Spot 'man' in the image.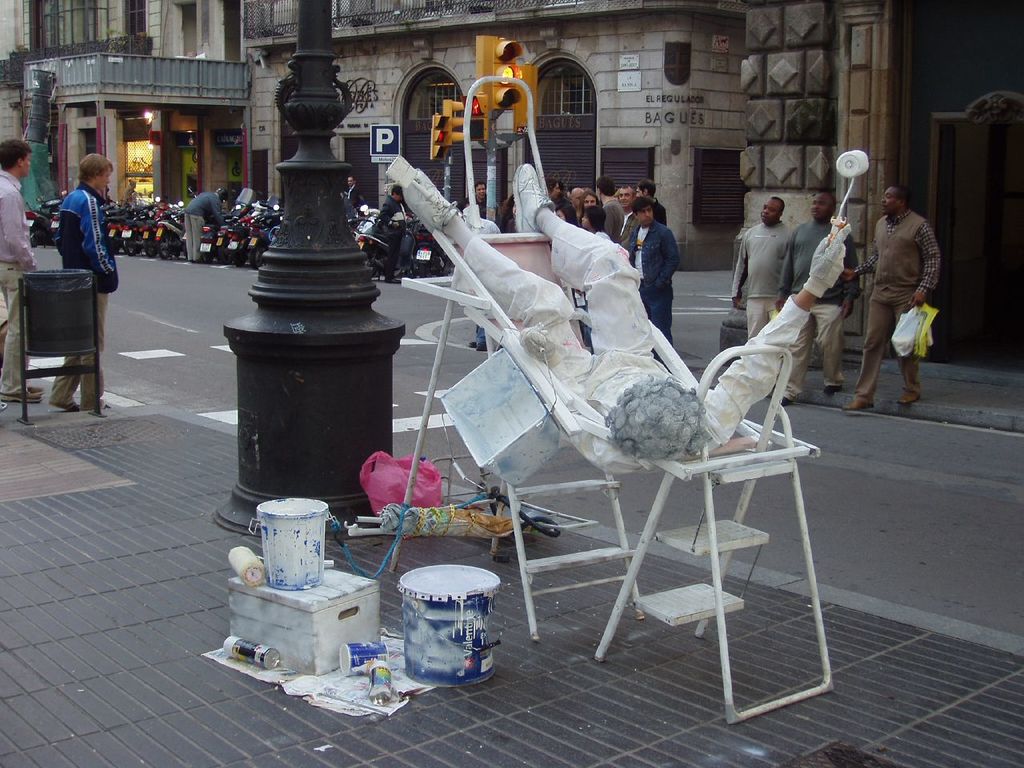
'man' found at (x1=0, y1=138, x2=43, y2=405).
